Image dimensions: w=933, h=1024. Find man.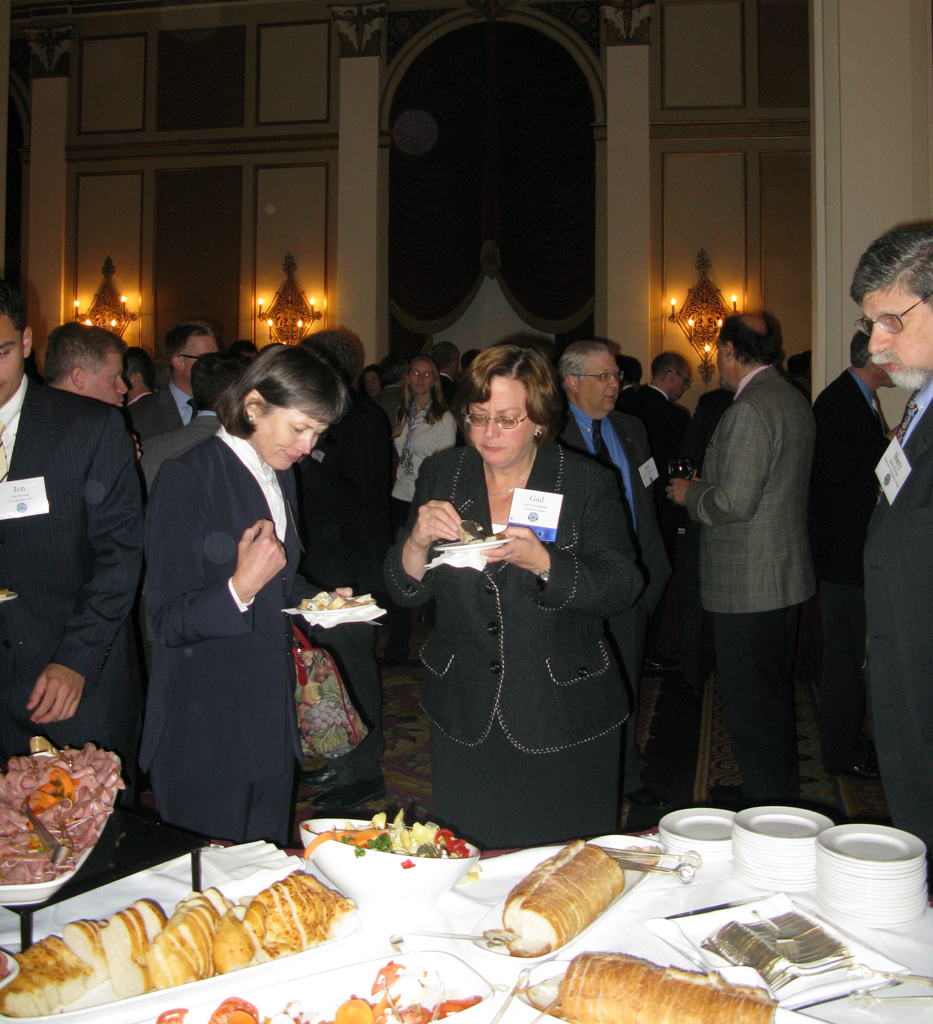
132,344,244,486.
